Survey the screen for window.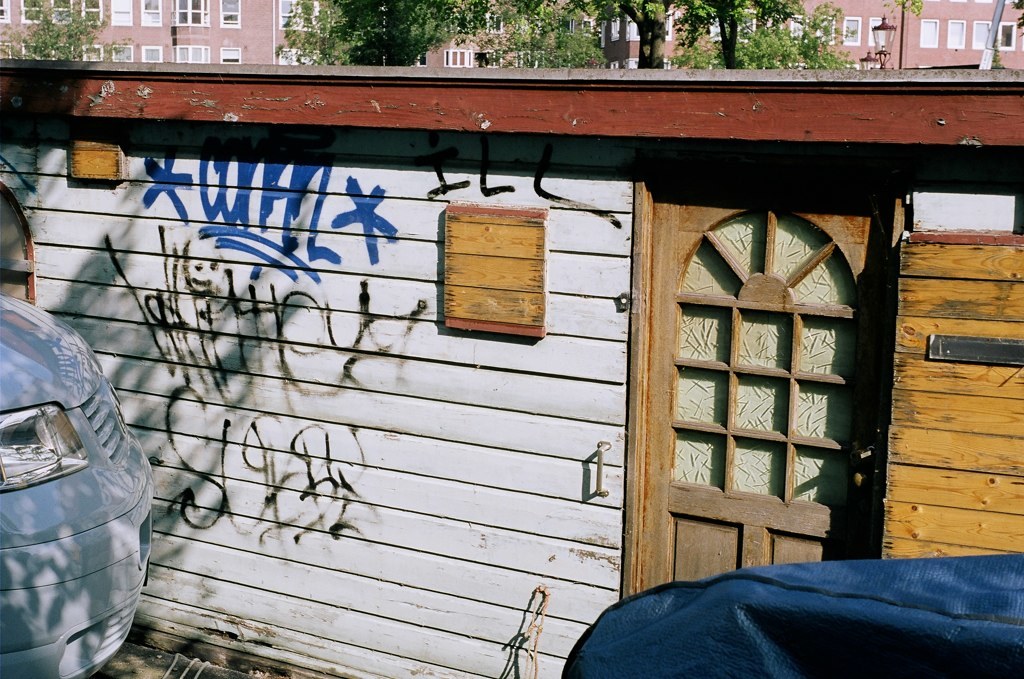
Survey found: {"left": 82, "top": 0, "right": 103, "bottom": 22}.
